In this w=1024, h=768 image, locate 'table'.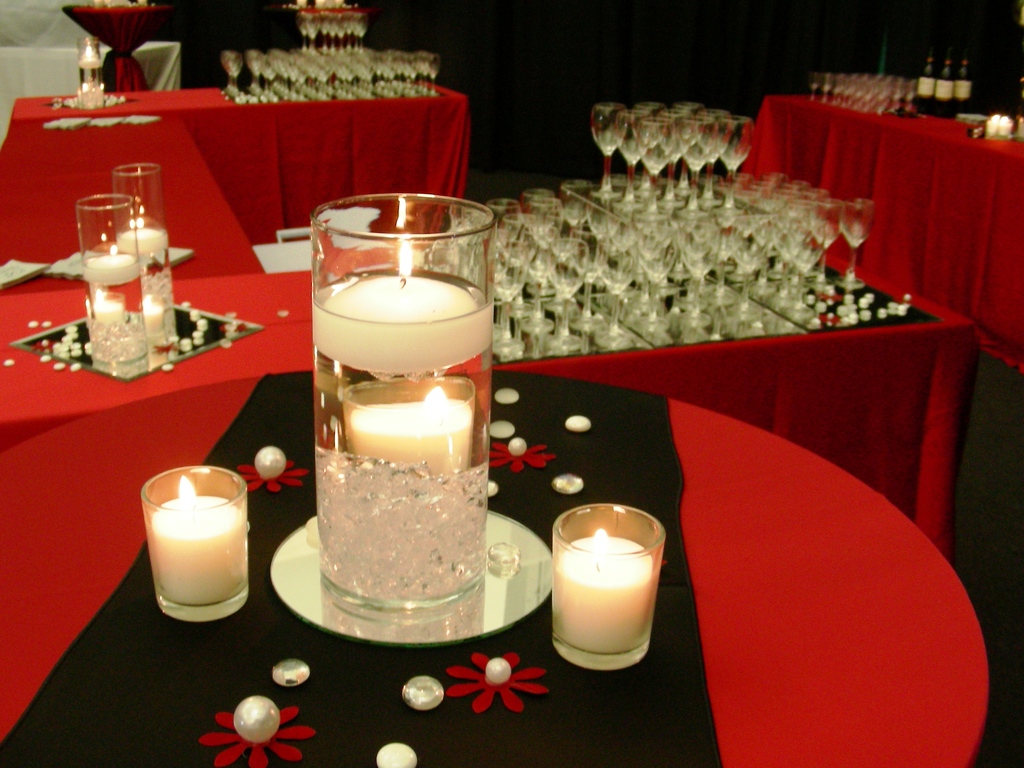
Bounding box: (left=0, top=371, right=984, bottom=767).
